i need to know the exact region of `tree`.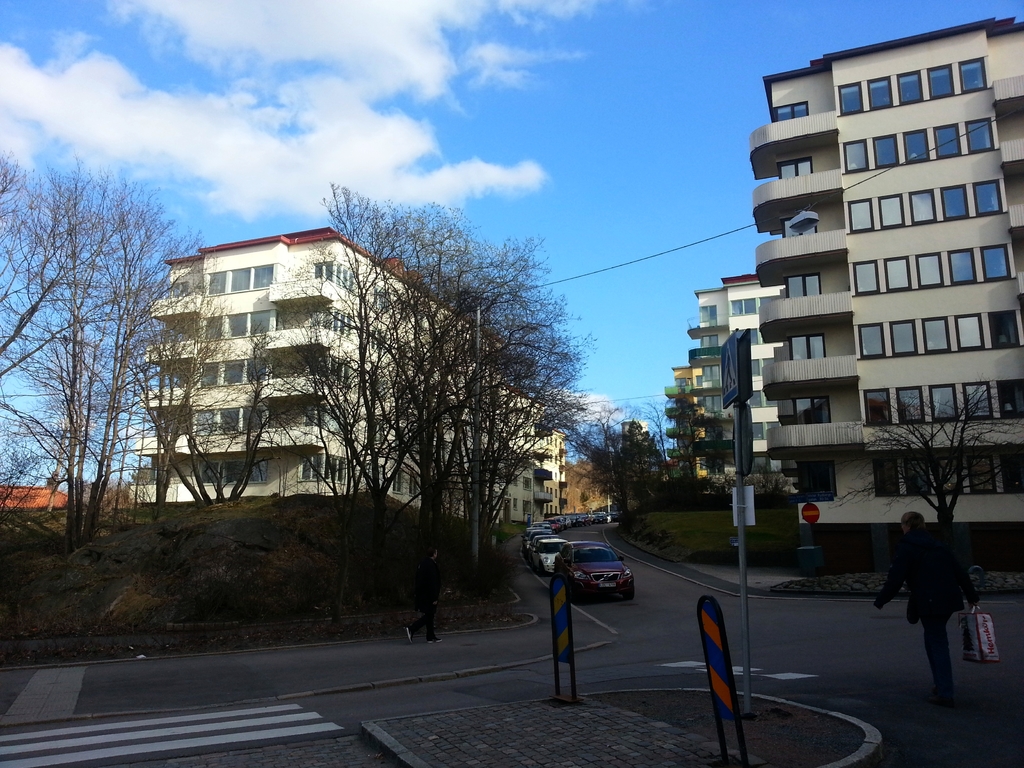
Region: 844/381/1023/593.
